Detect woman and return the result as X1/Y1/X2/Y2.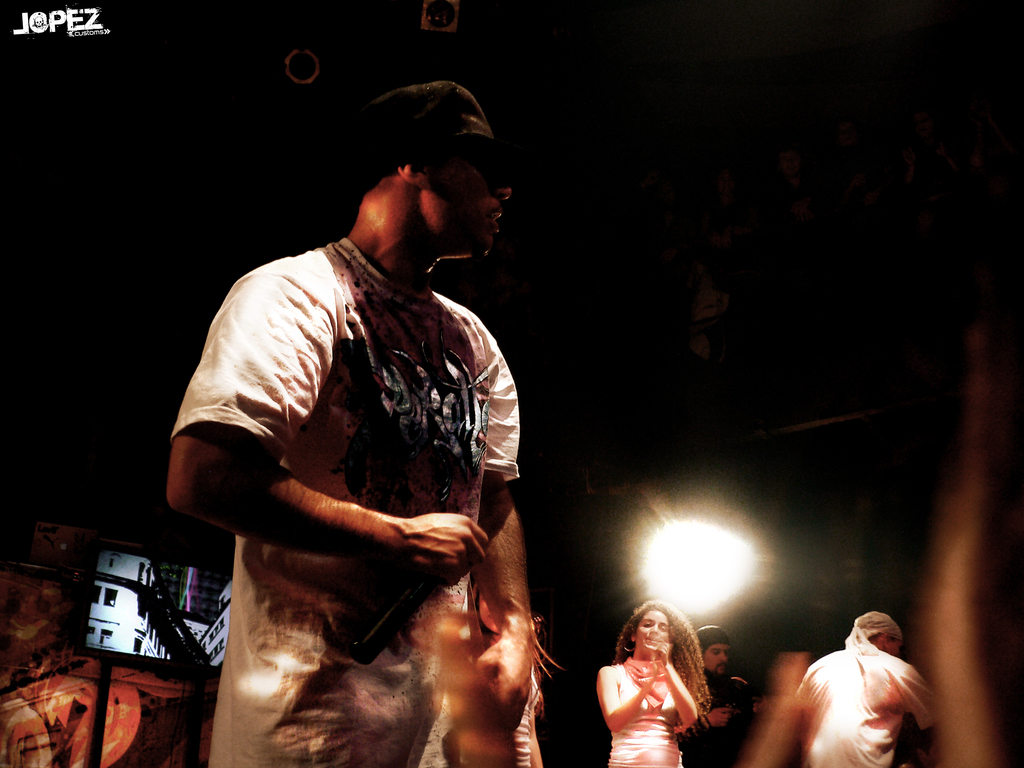
591/594/707/767.
